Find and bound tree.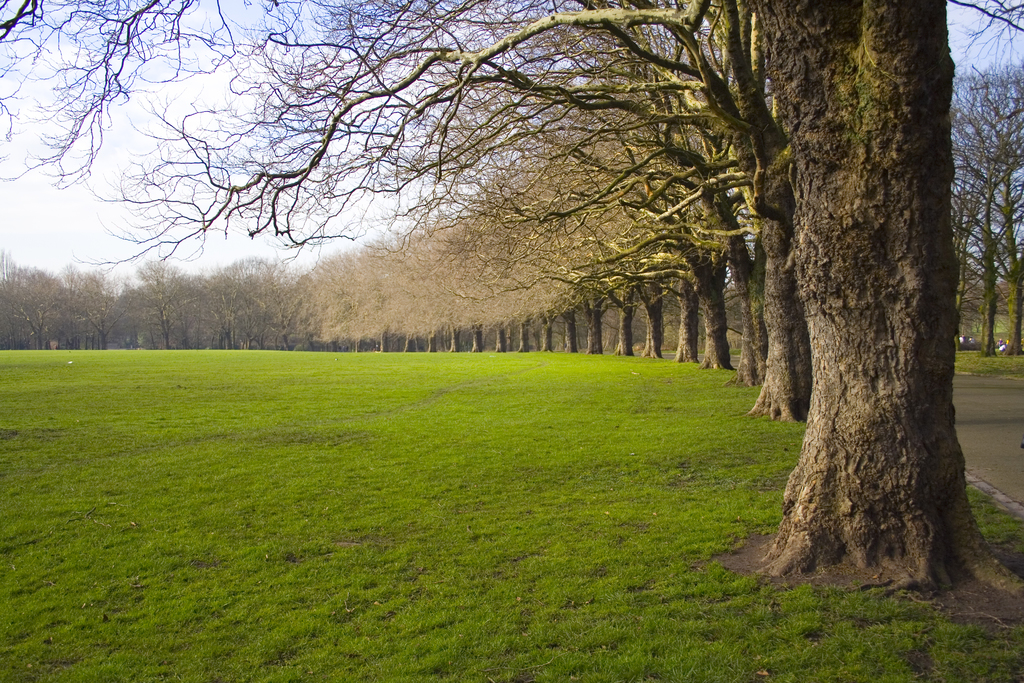
Bound: pyautogui.locateOnScreen(951, 49, 1023, 352).
